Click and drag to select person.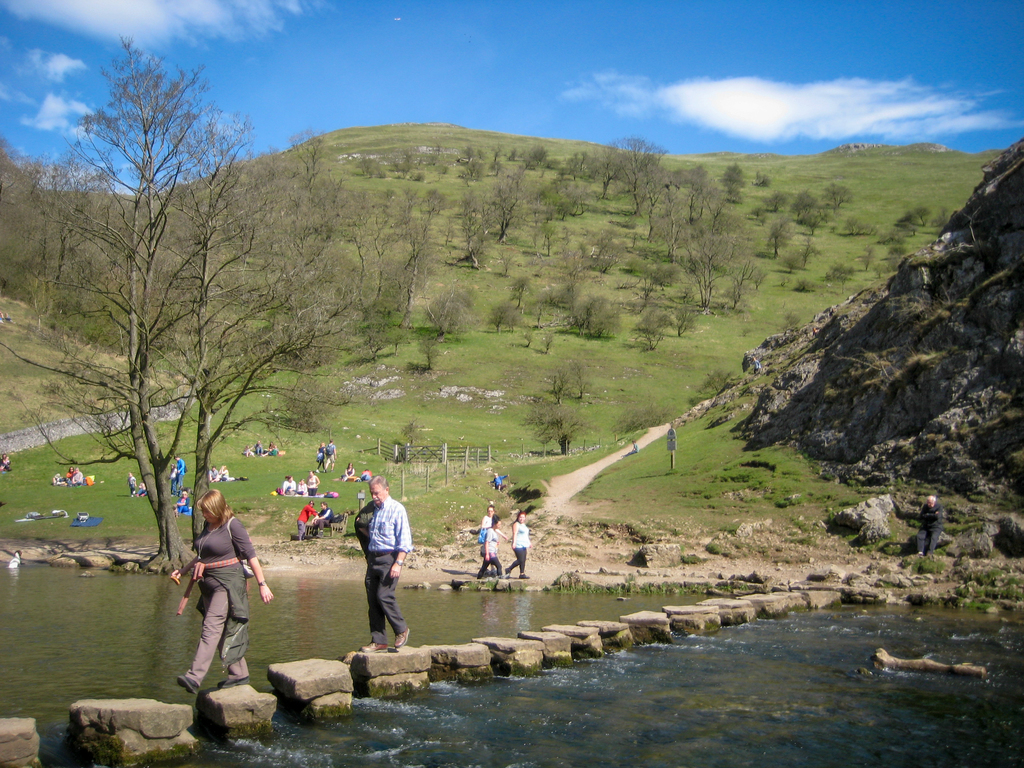
Selection: (x1=243, y1=440, x2=253, y2=459).
